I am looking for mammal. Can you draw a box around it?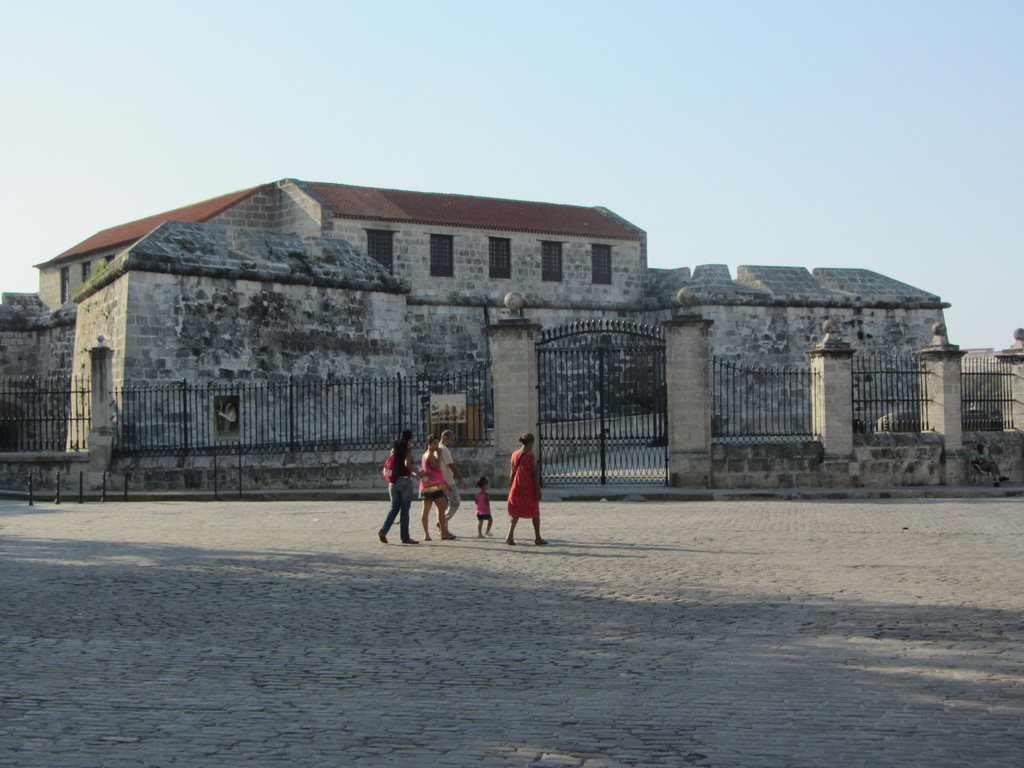
Sure, the bounding box is x1=475 y1=476 x2=496 y2=538.
